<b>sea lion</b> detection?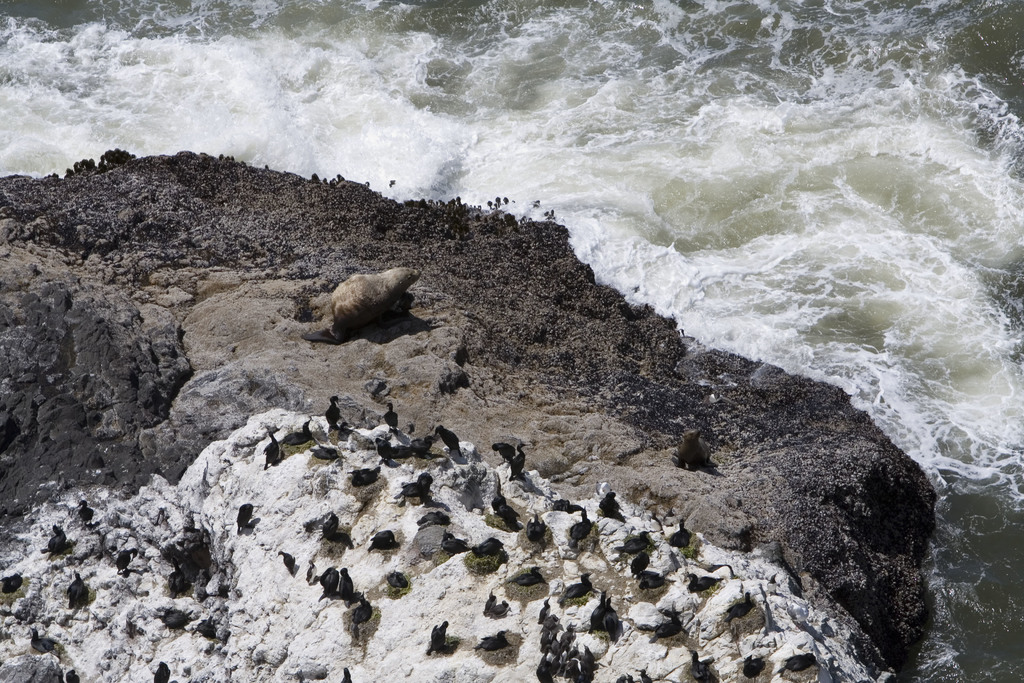
[left=672, top=435, right=718, bottom=468]
